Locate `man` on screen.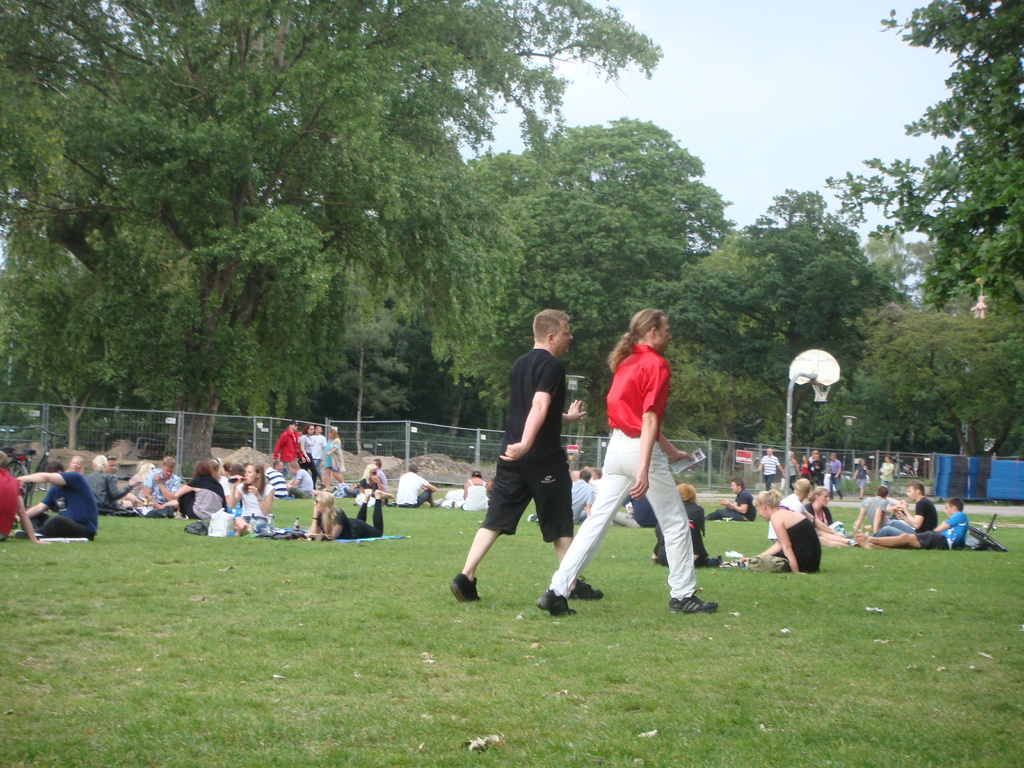
On screen at 467 310 591 617.
